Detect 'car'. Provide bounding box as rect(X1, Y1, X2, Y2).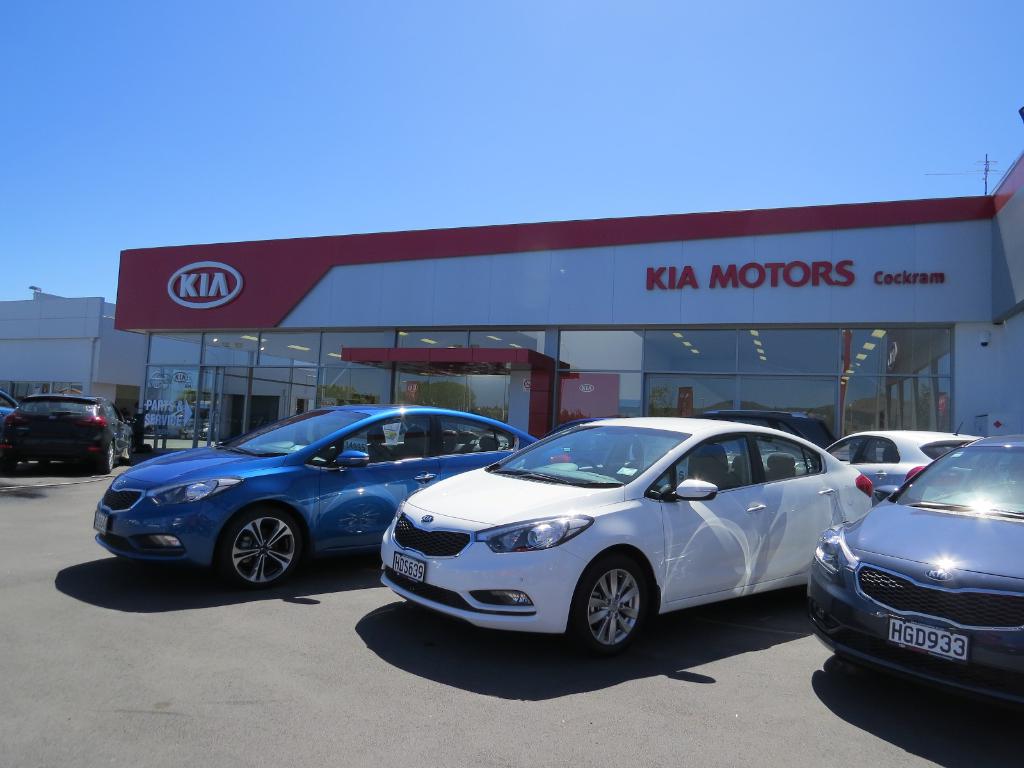
rect(810, 438, 1023, 724).
